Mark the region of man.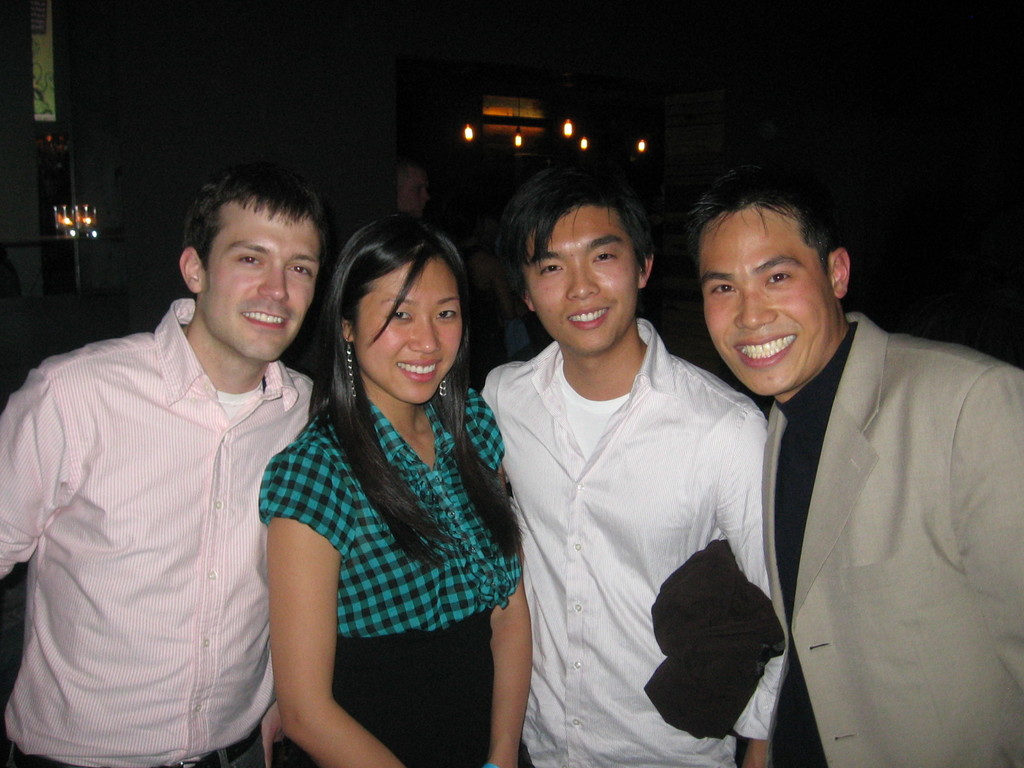
Region: 687 156 1023 767.
